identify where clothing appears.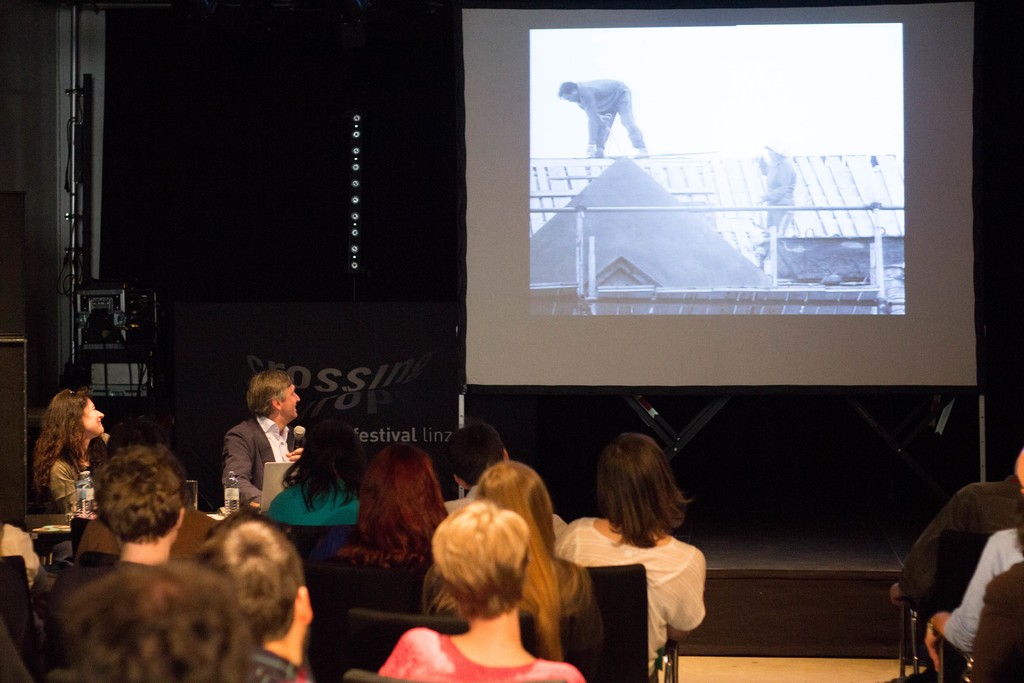
Appears at (x1=769, y1=155, x2=799, y2=217).
